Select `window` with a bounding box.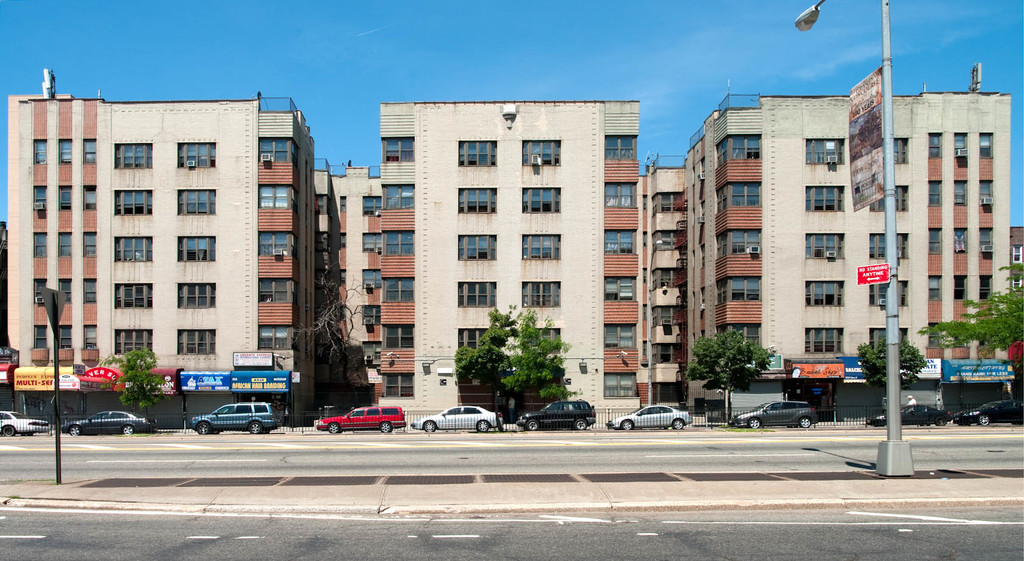
crop(604, 133, 637, 162).
